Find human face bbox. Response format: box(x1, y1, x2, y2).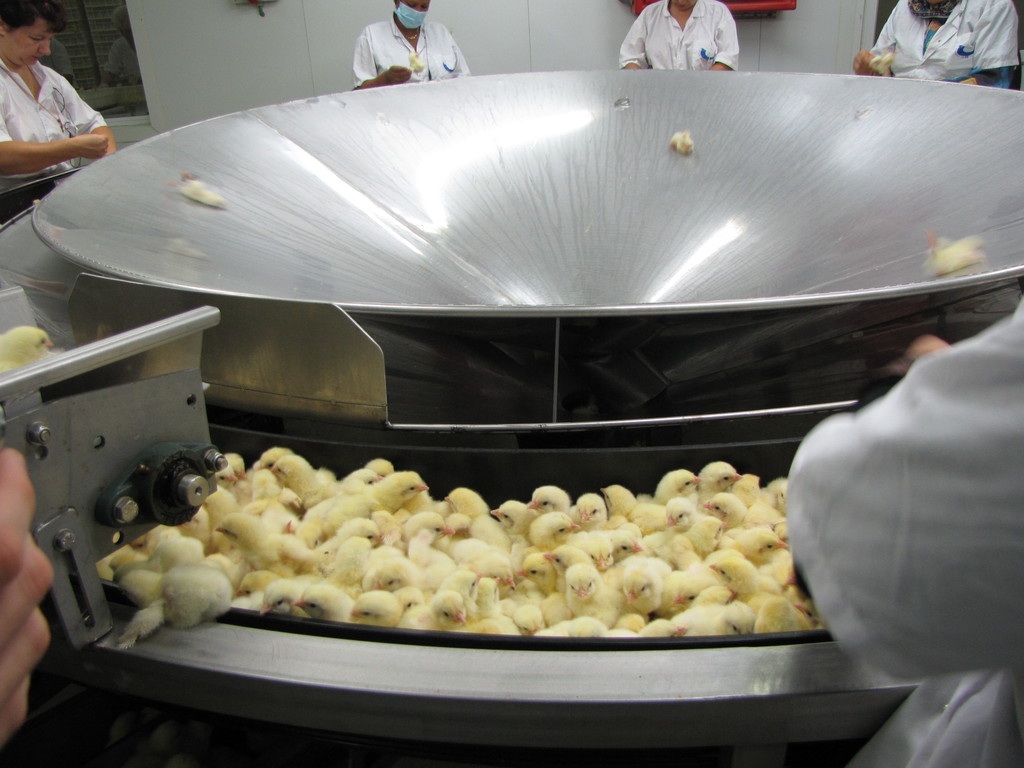
box(8, 17, 52, 68).
